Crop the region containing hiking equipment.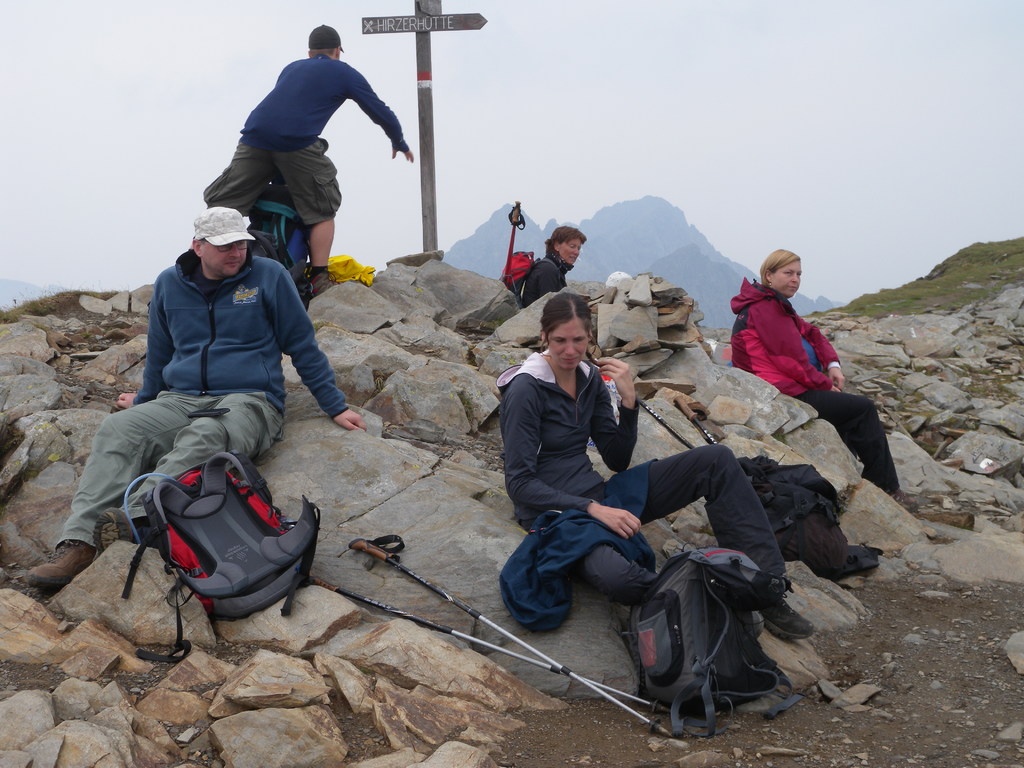
Crop region: <box>676,400,723,458</box>.
